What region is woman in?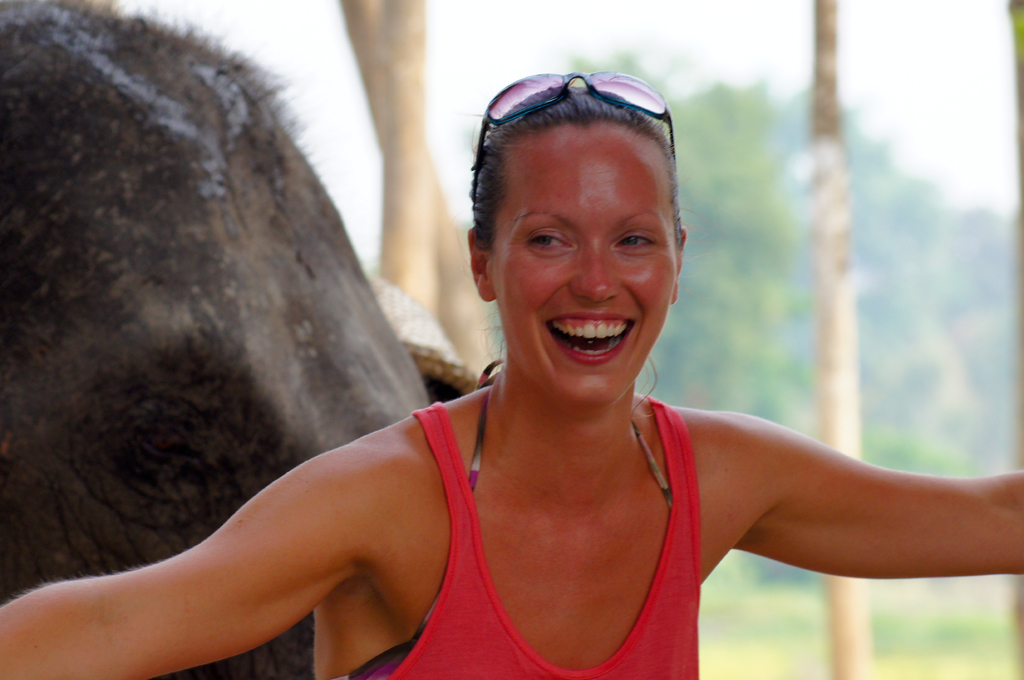
box=[0, 65, 1023, 679].
